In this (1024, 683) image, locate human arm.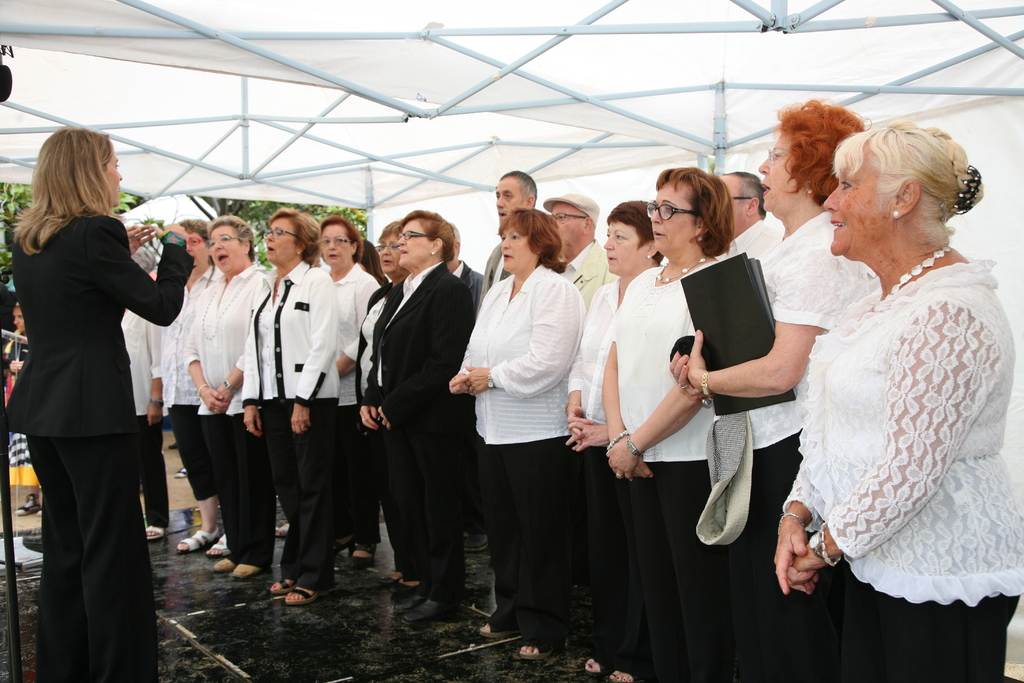
Bounding box: BBox(468, 278, 588, 393).
